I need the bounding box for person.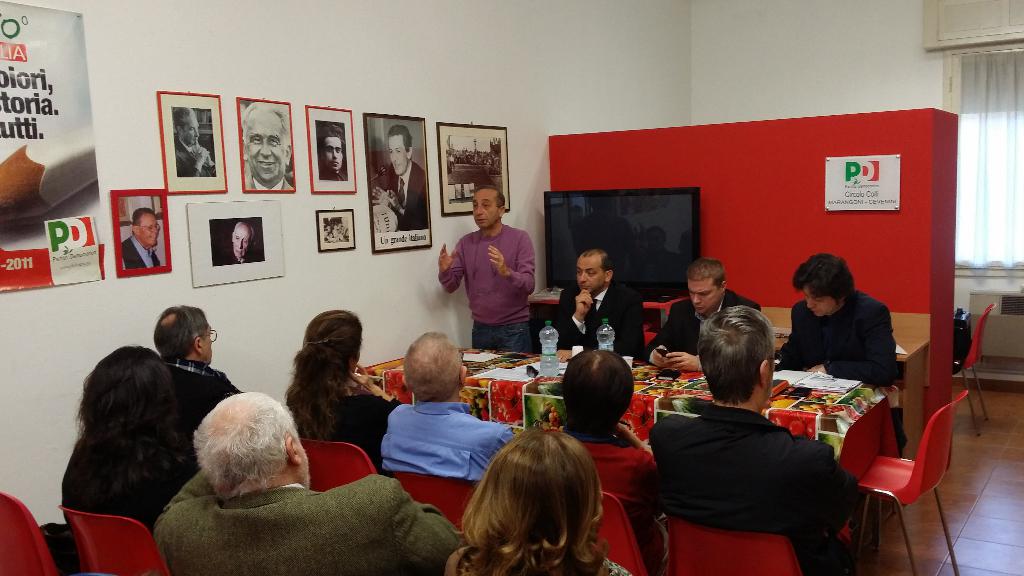
Here it is: [155,386,467,575].
